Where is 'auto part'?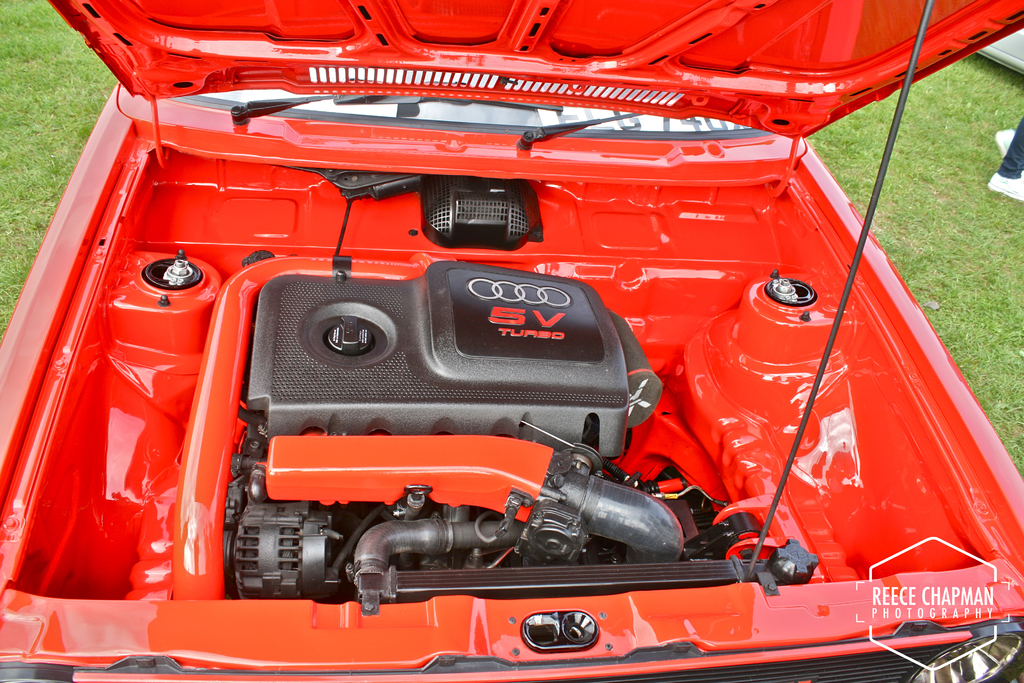
[x1=0, y1=0, x2=1023, y2=682].
